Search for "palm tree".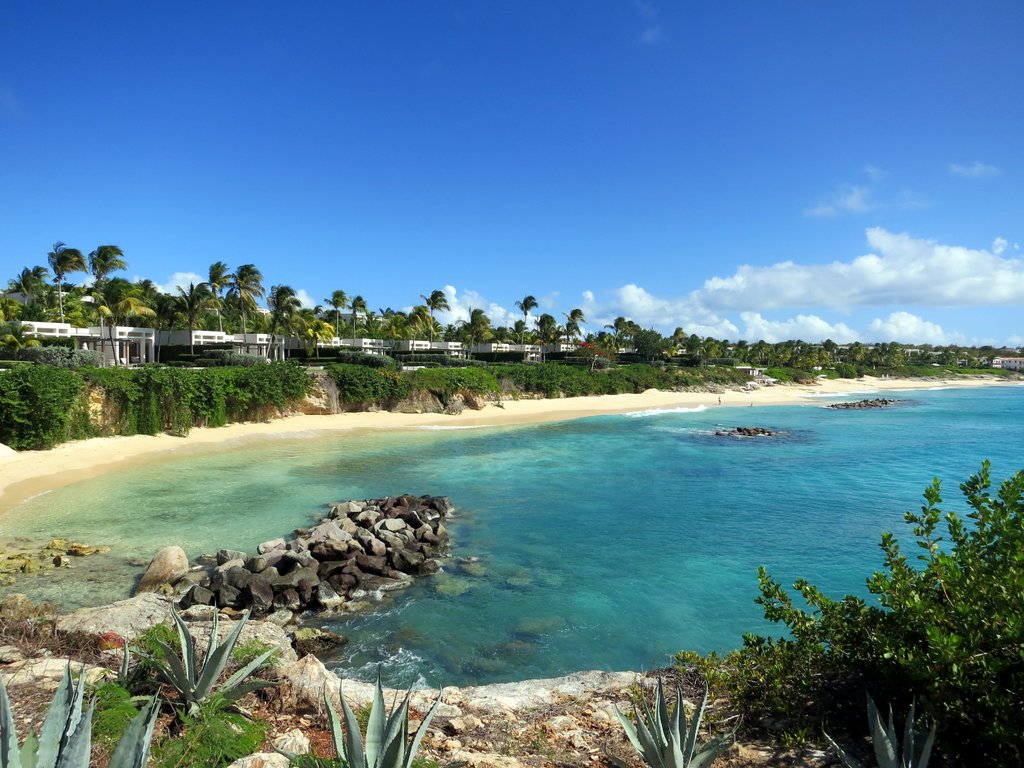
Found at <region>554, 310, 586, 347</region>.
